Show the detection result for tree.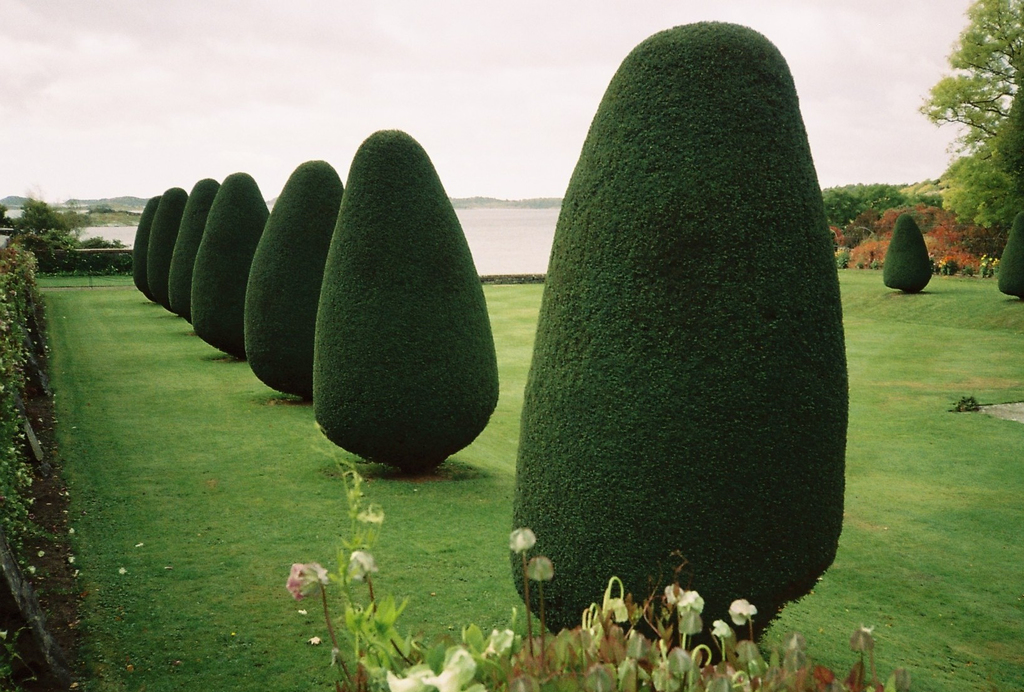
151 190 185 340.
